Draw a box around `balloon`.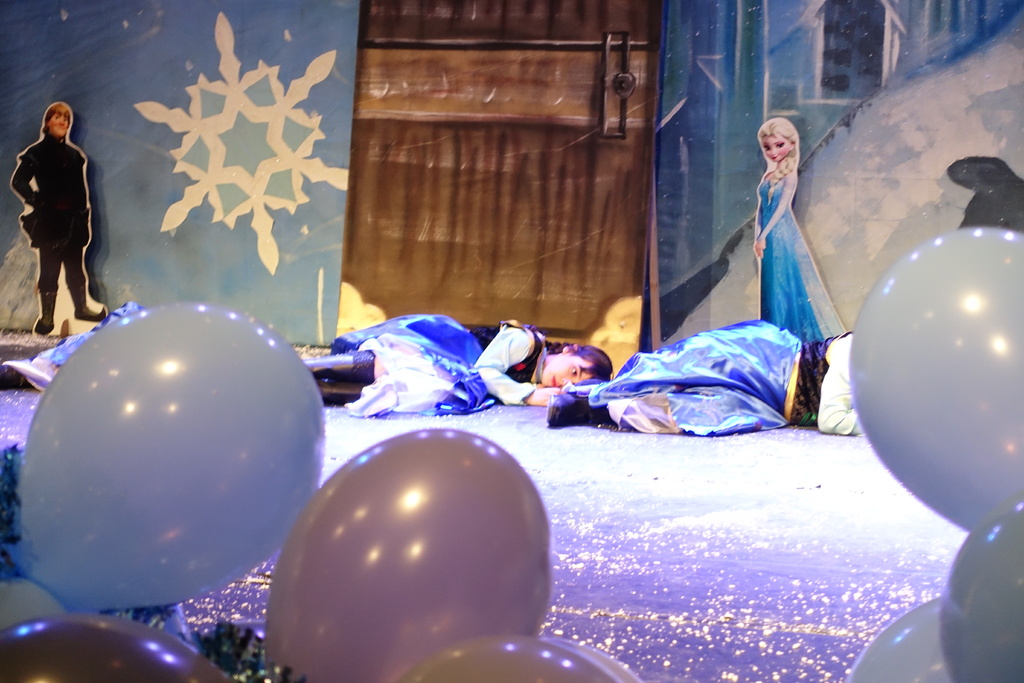
[left=394, top=632, right=646, bottom=682].
